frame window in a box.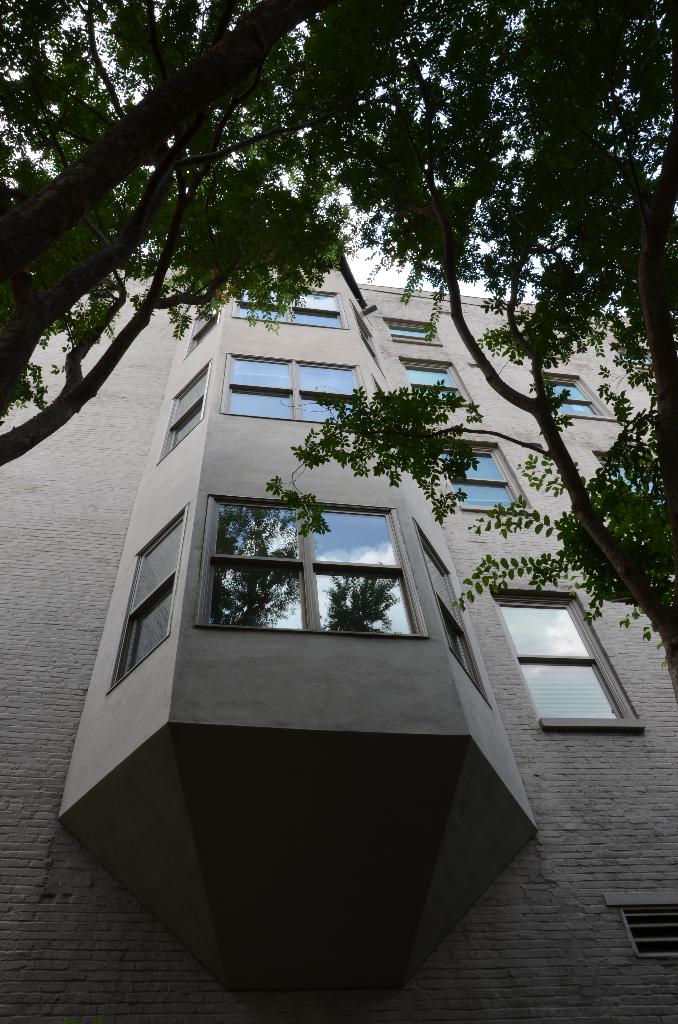
select_region(113, 505, 183, 691).
